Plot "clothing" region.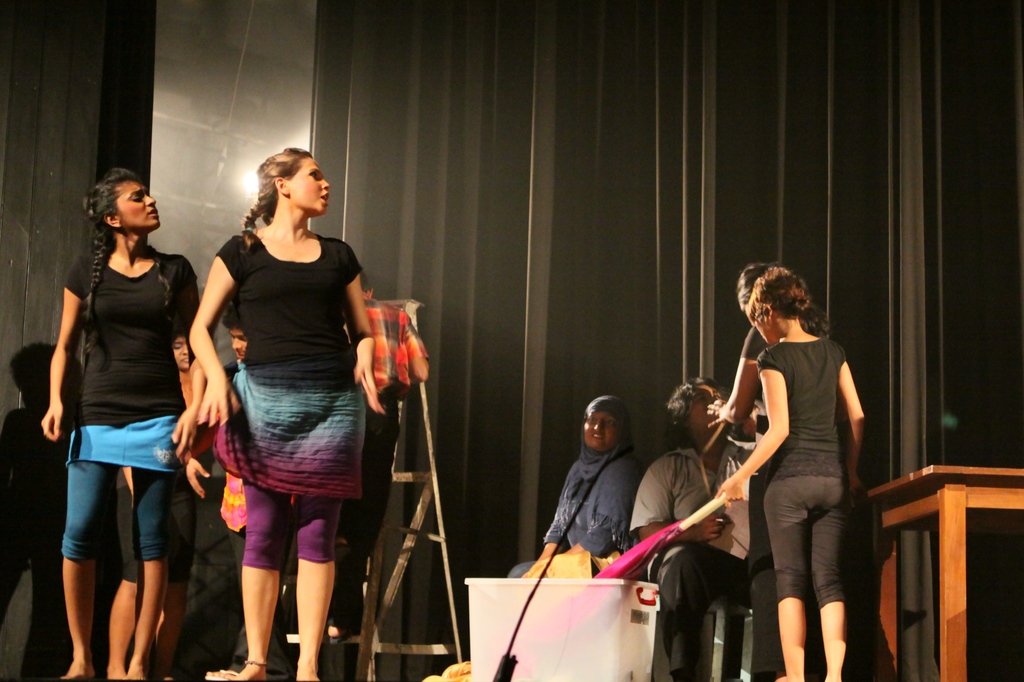
Plotted at {"left": 219, "top": 234, "right": 375, "bottom": 569}.
